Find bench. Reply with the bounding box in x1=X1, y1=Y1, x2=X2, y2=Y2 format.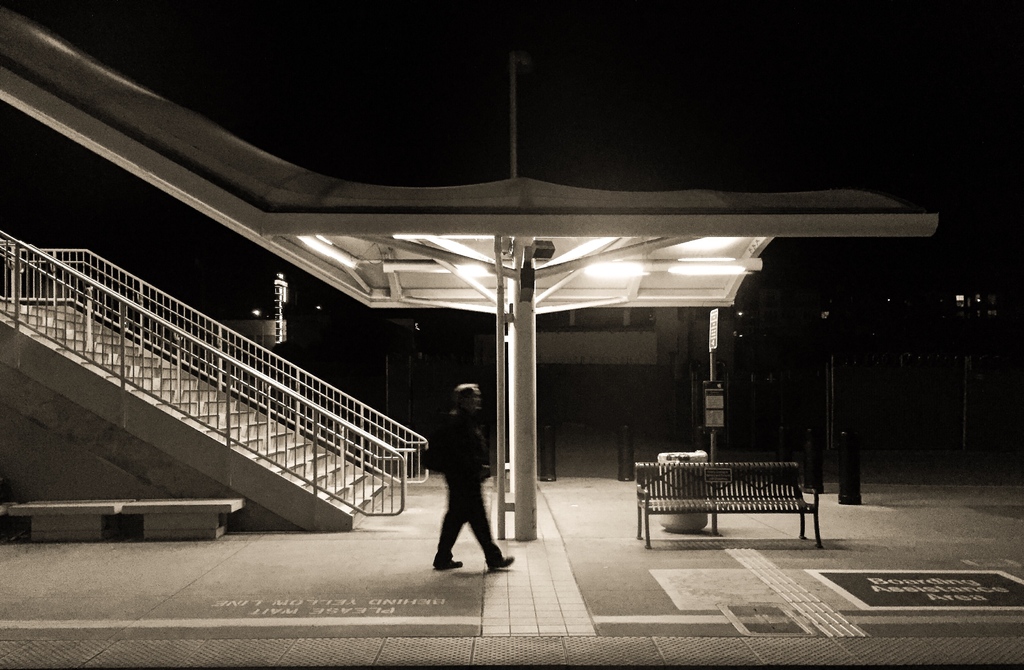
x1=656, y1=445, x2=831, y2=537.
